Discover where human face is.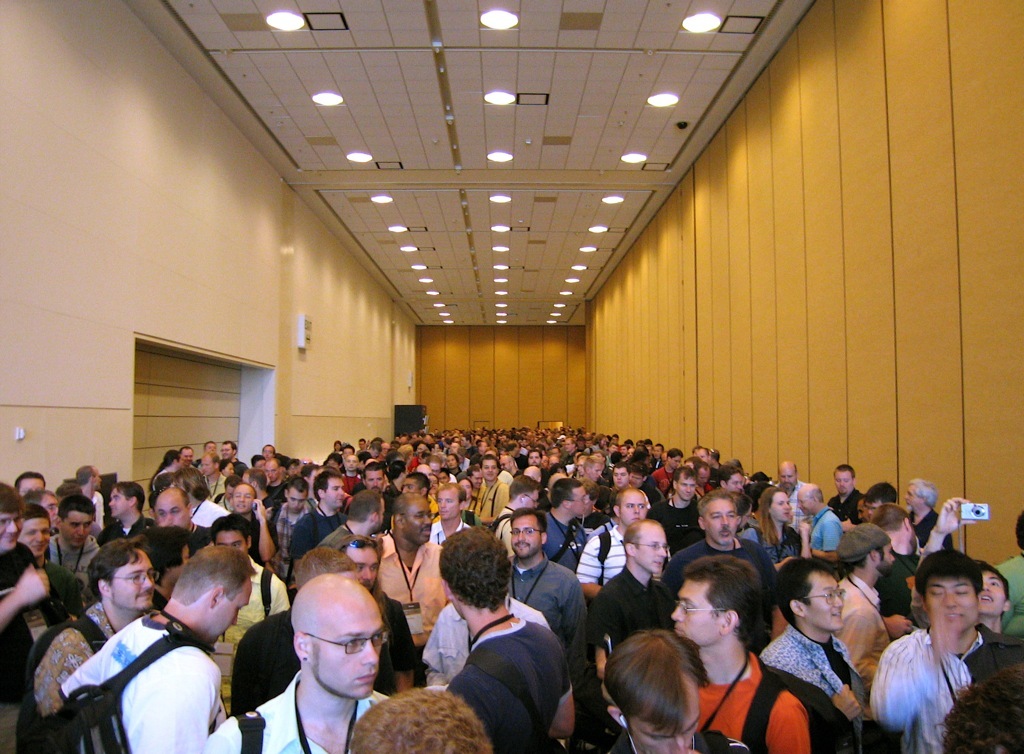
Discovered at BBox(305, 591, 385, 698).
